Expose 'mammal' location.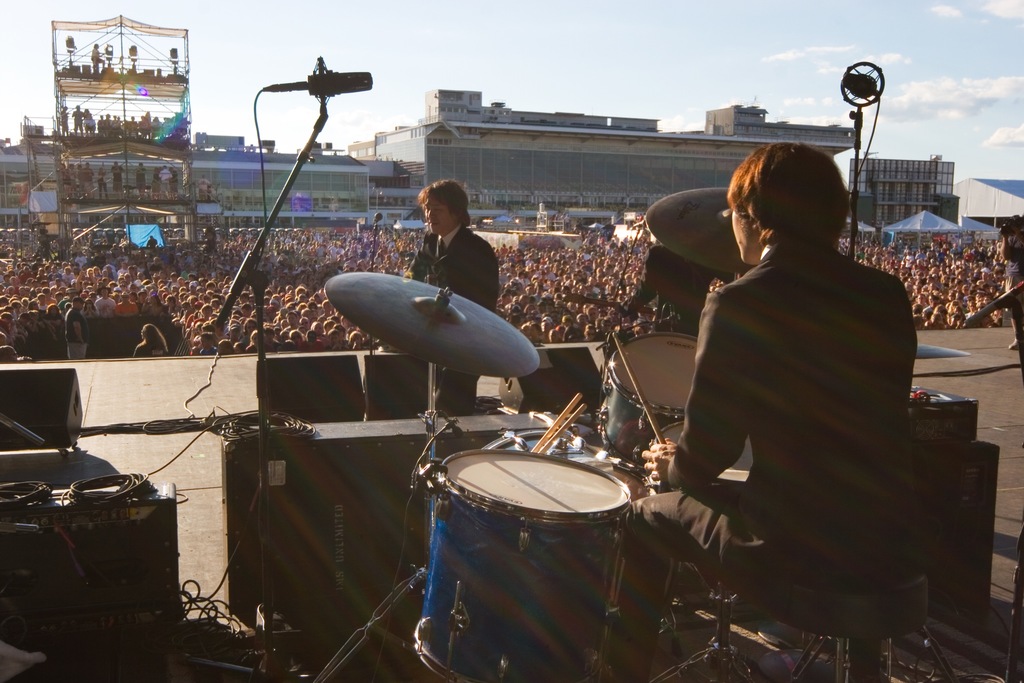
Exposed at (70,103,85,136).
